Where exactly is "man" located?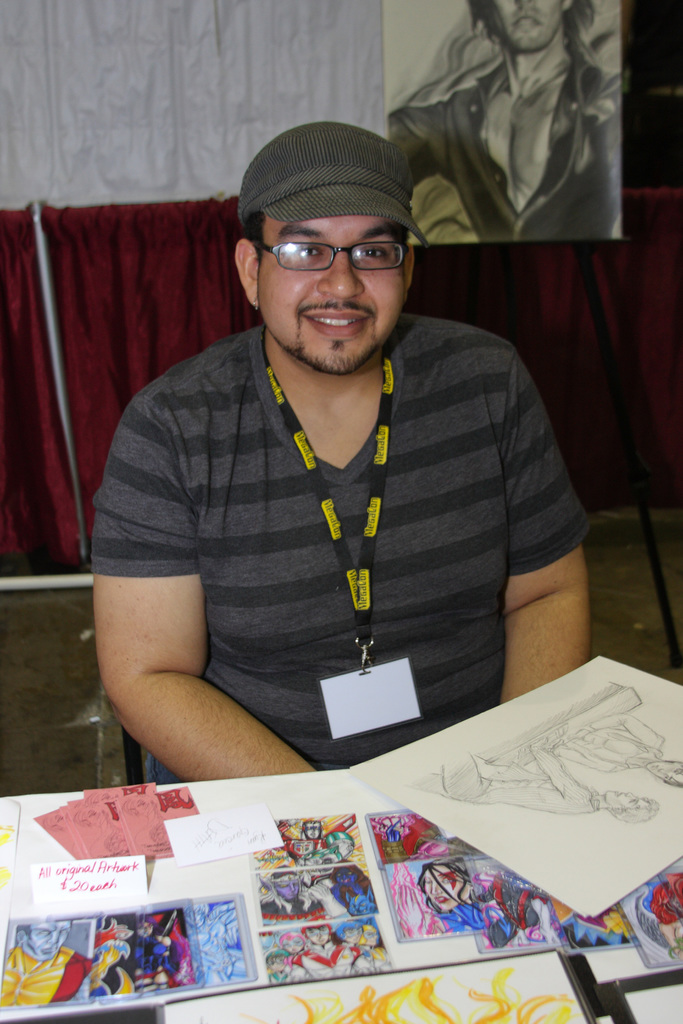
Its bounding box is [x1=71, y1=95, x2=605, y2=812].
